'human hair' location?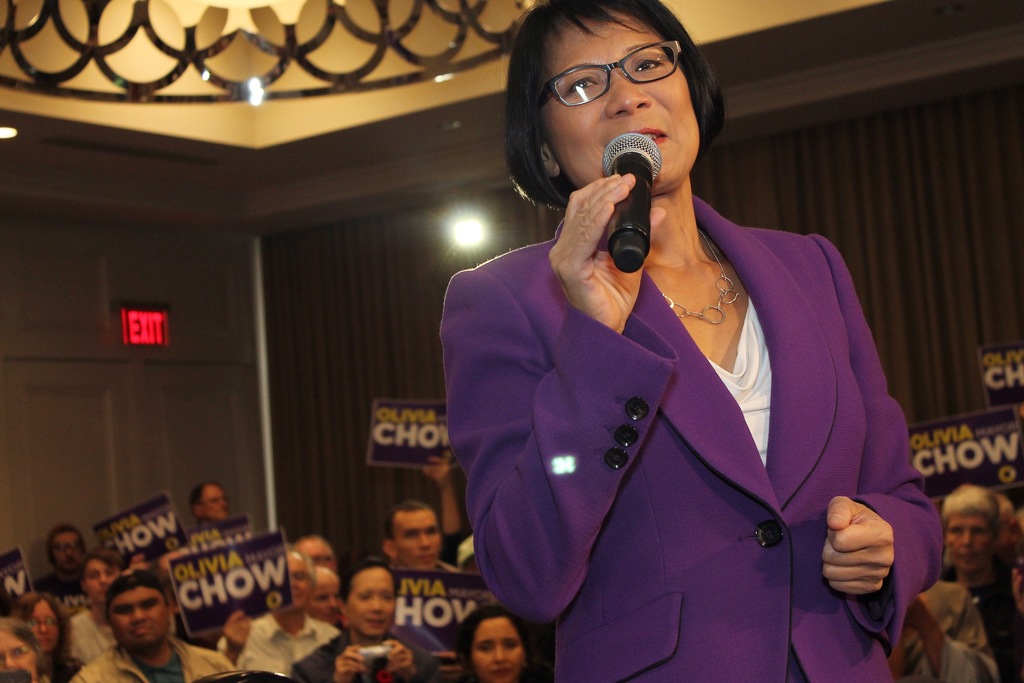
<bbox>339, 553, 387, 616</bbox>
